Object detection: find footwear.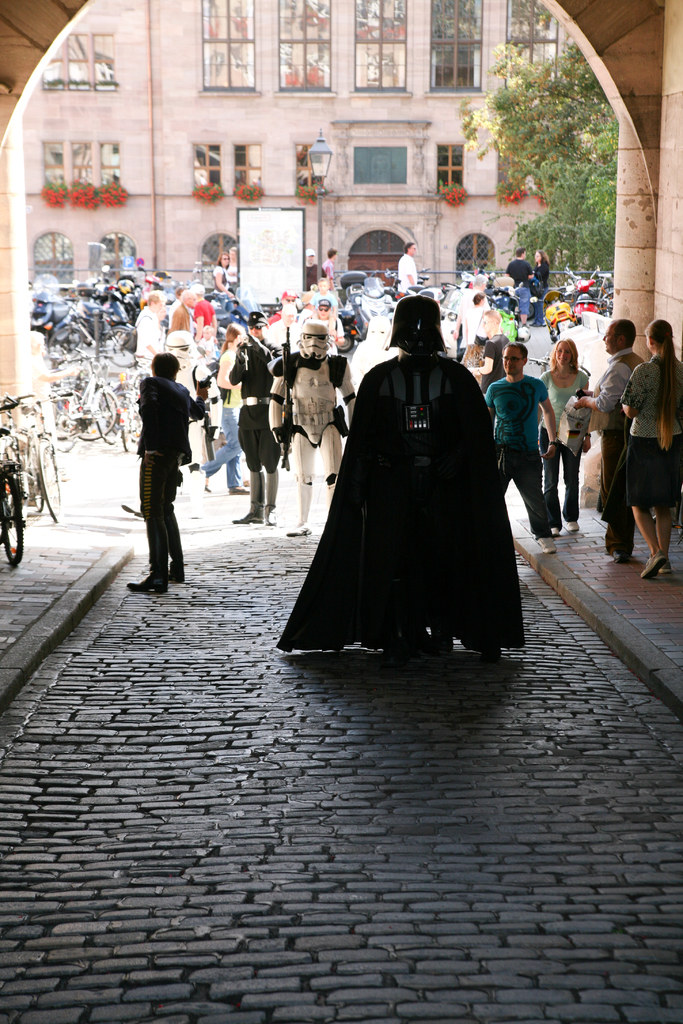
x1=614 y1=545 x2=629 y2=568.
